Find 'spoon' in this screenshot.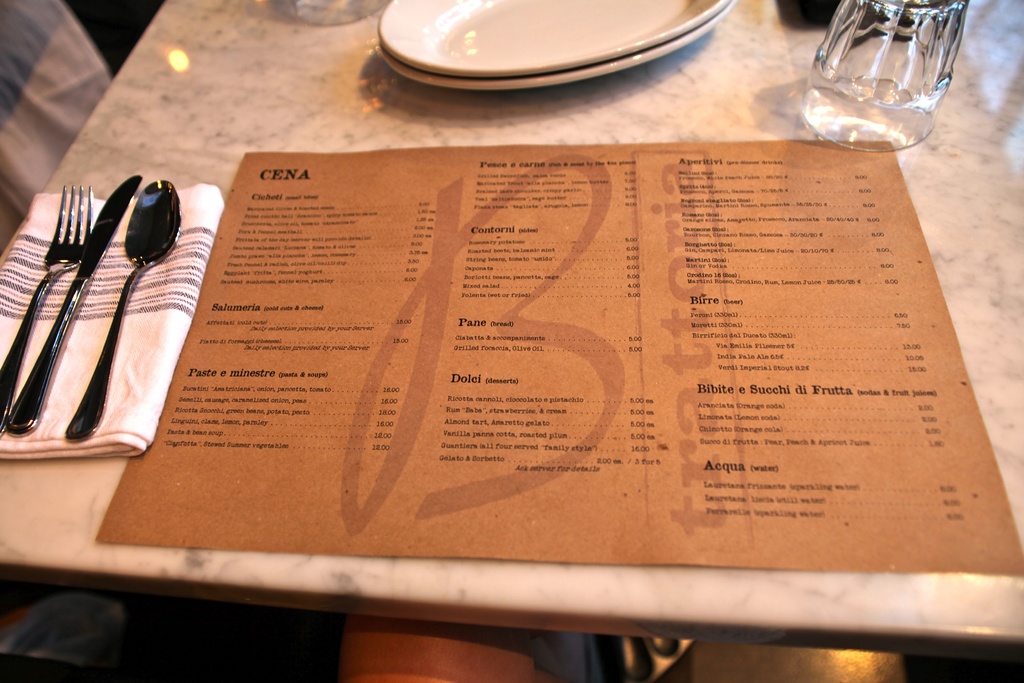
The bounding box for 'spoon' is (63, 178, 181, 440).
